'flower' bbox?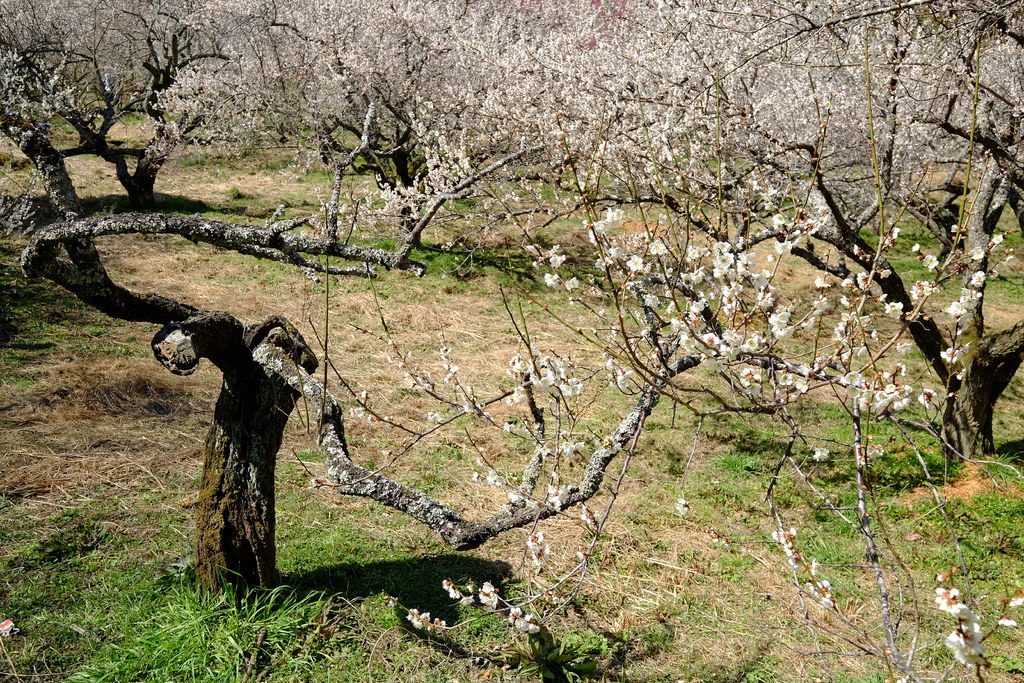
[522, 533, 550, 570]
